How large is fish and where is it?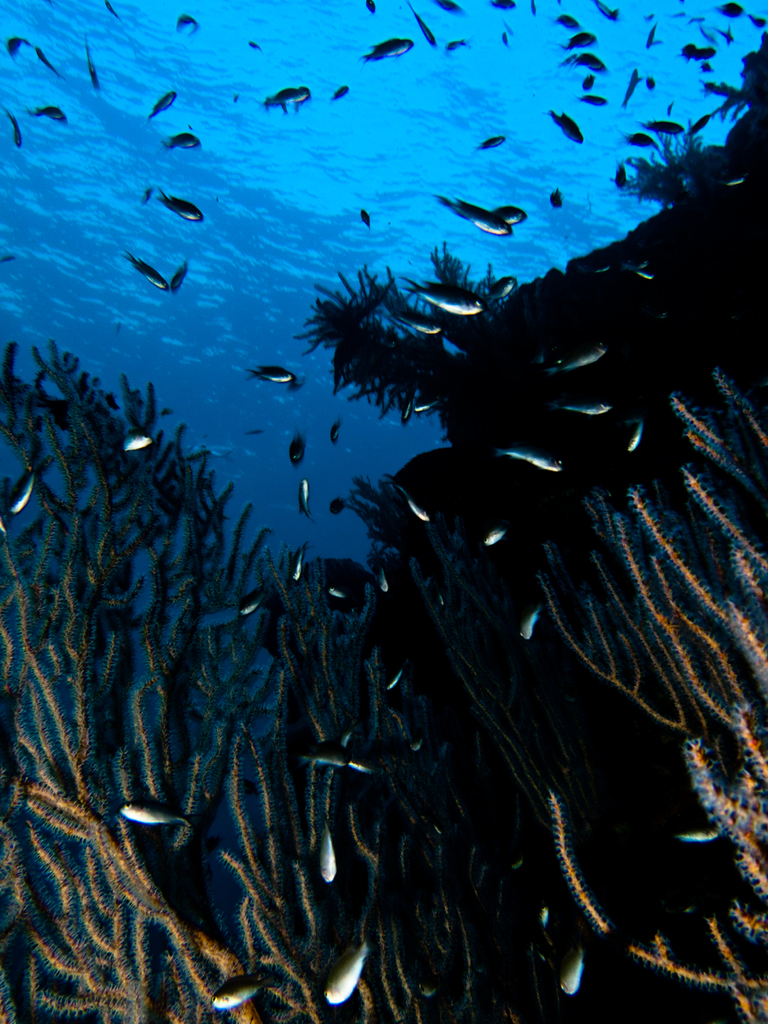
Bounding box: 385:667:403:693.
